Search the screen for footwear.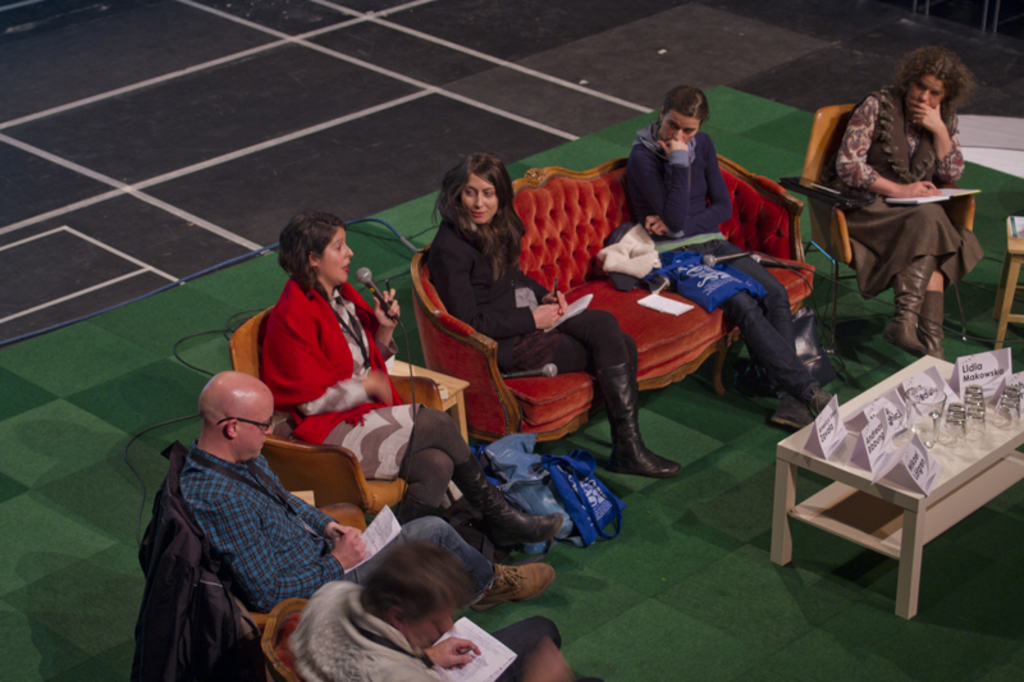
Found at x1=800 y1=385 x2=841 y2=416.
